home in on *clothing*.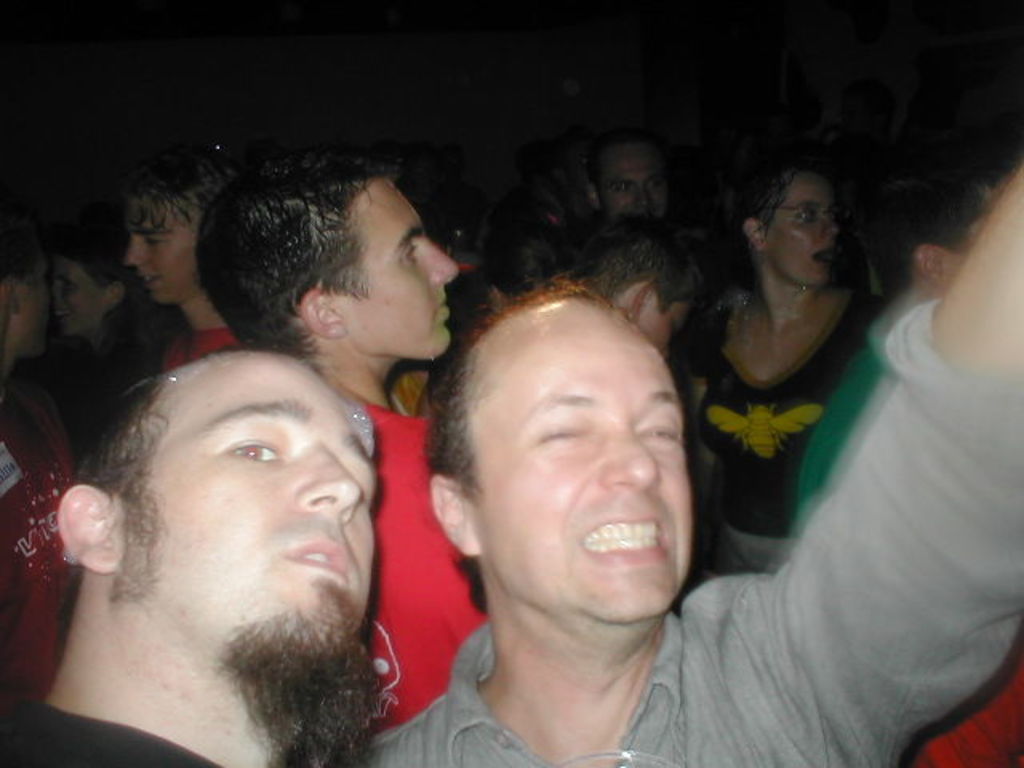
Homed in at bbox=(45, 346, 162, 453).
